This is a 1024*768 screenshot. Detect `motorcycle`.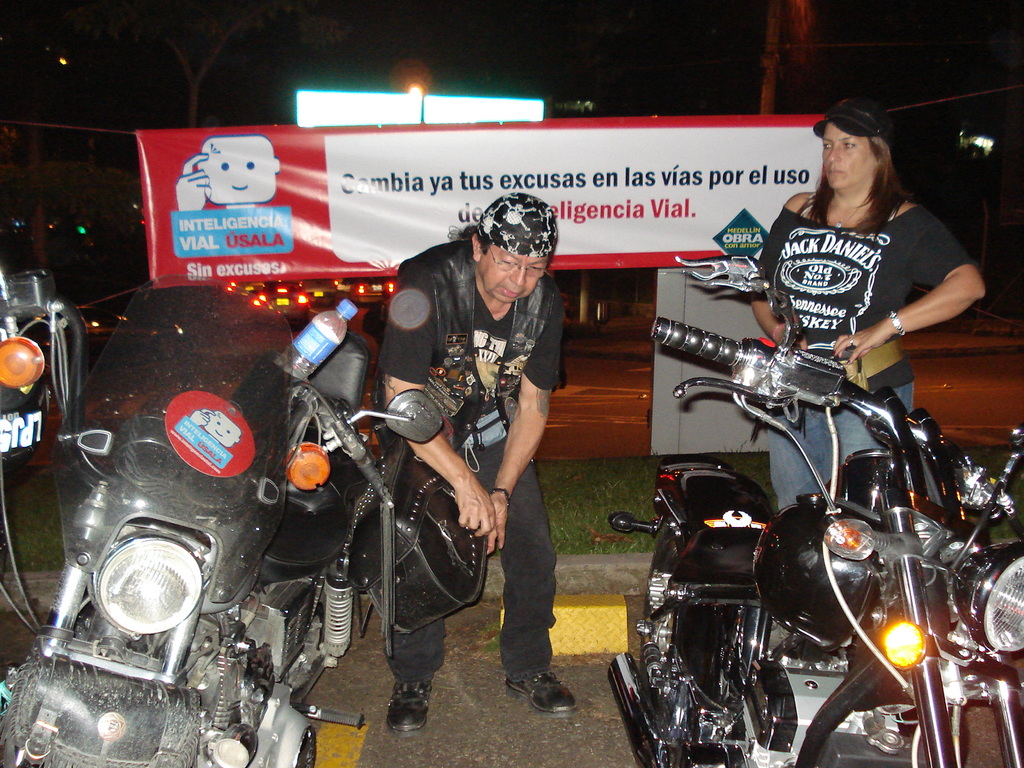
crop(1, 261, 85, 554).
